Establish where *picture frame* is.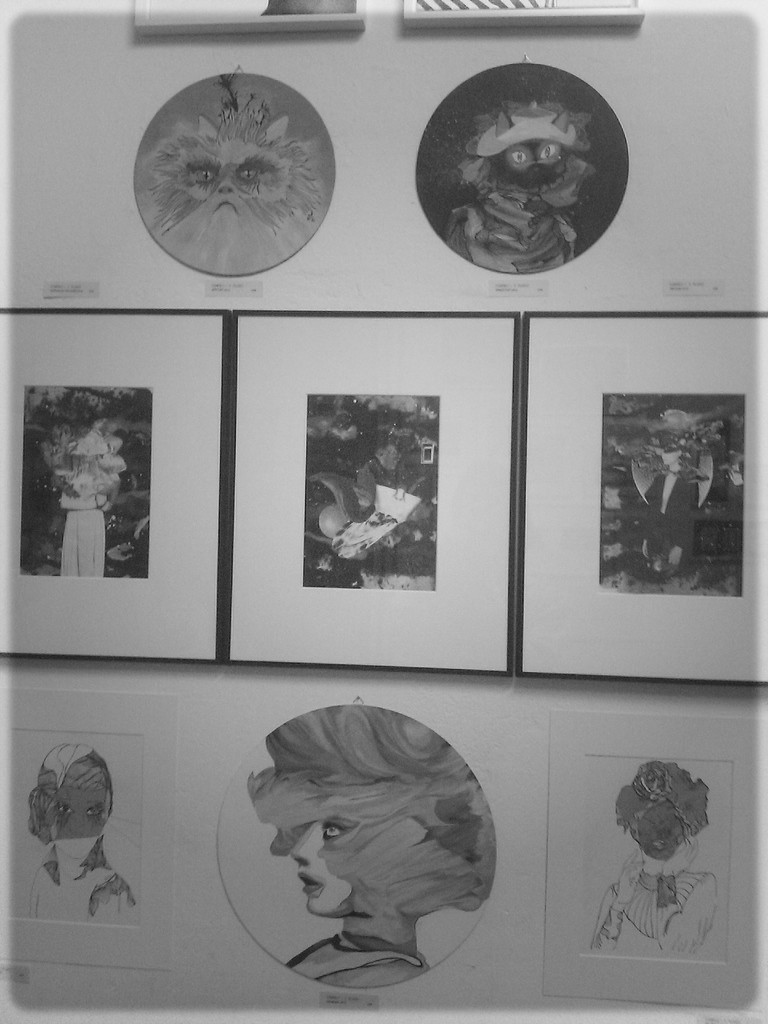
Established at l=133, t=0, r=367, b=31.
